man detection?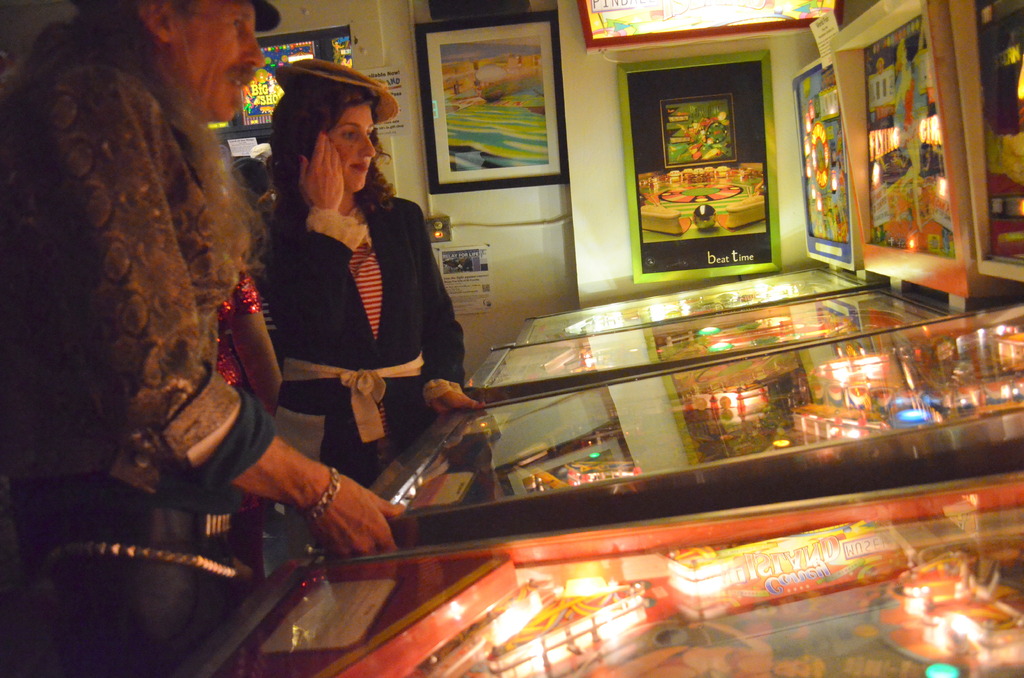
bbox=(0, 0, 407, 677)
